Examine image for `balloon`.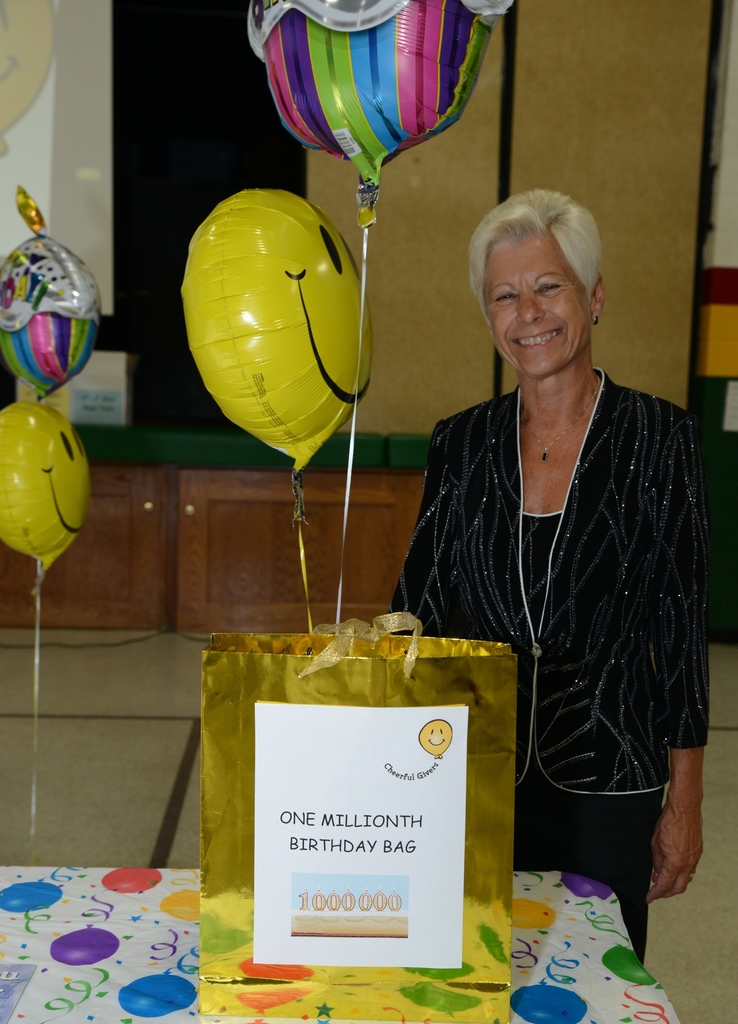
Examination result: crop(104, 866, 162, 892).
